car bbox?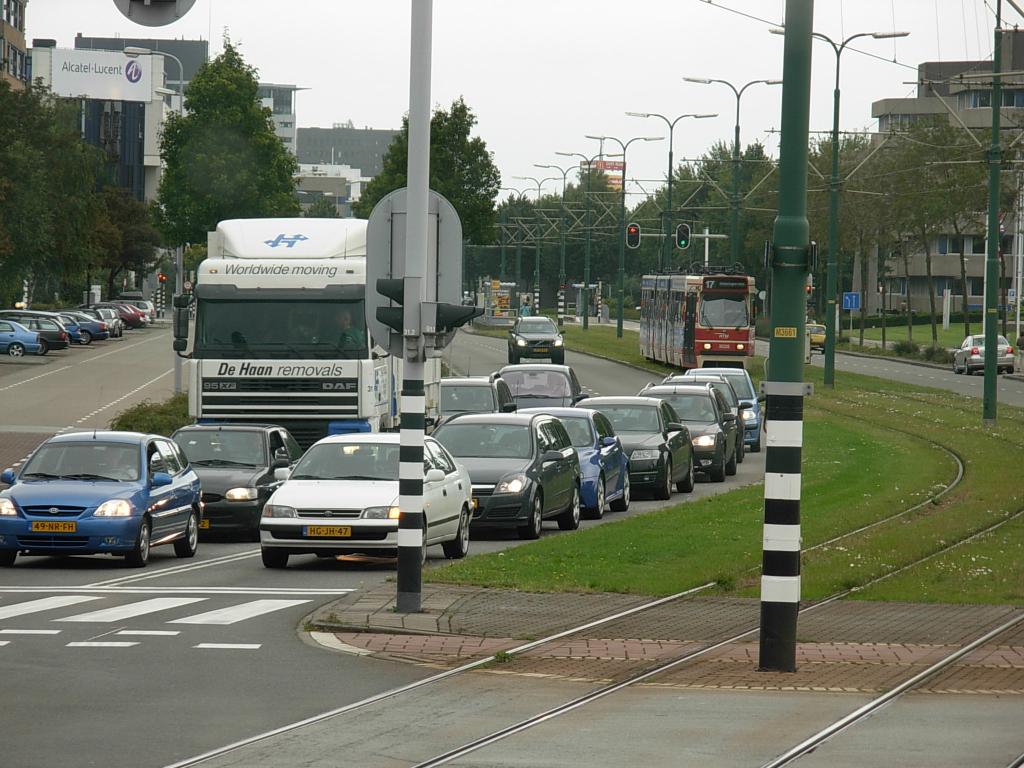
(641,369,735,485)
